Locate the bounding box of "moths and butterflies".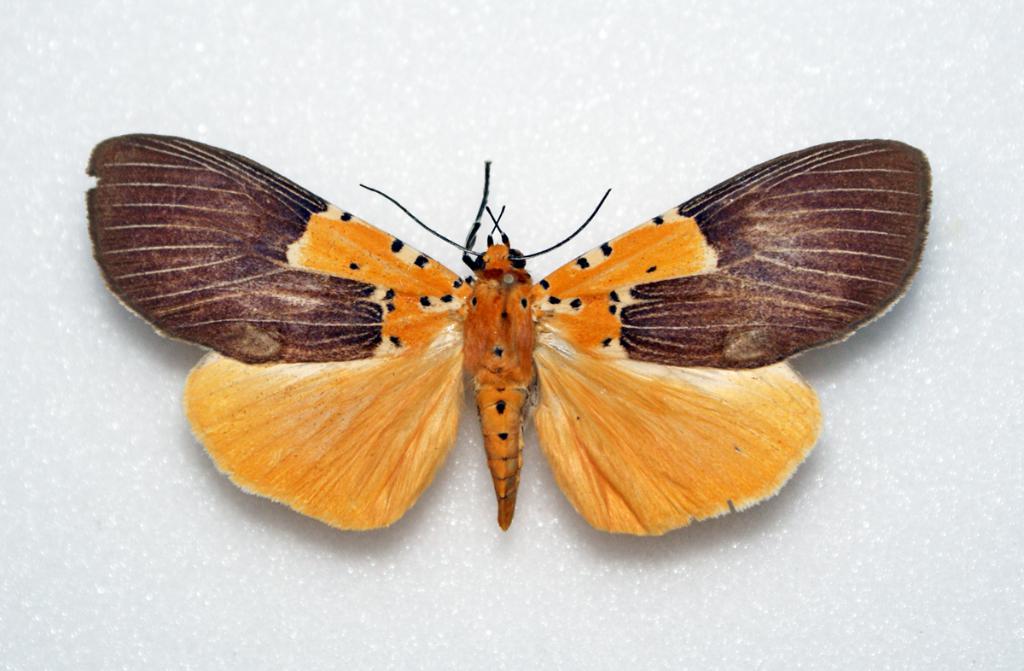
Bounding box: 79 130 930 538.
